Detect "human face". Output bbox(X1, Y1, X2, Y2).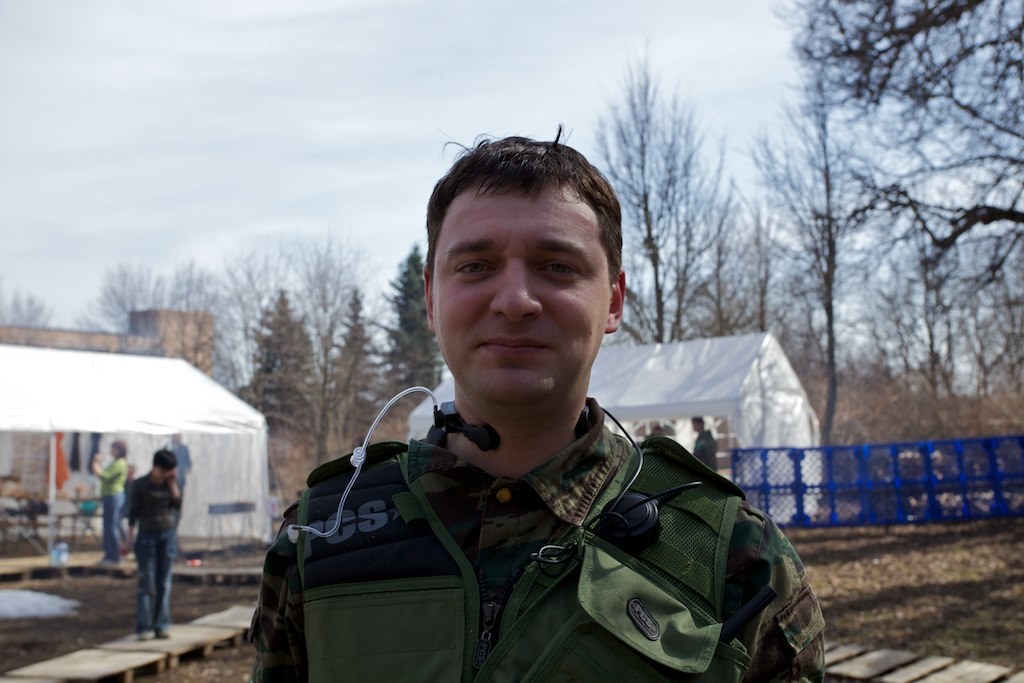
bbox(154, 466, 176, 481).
